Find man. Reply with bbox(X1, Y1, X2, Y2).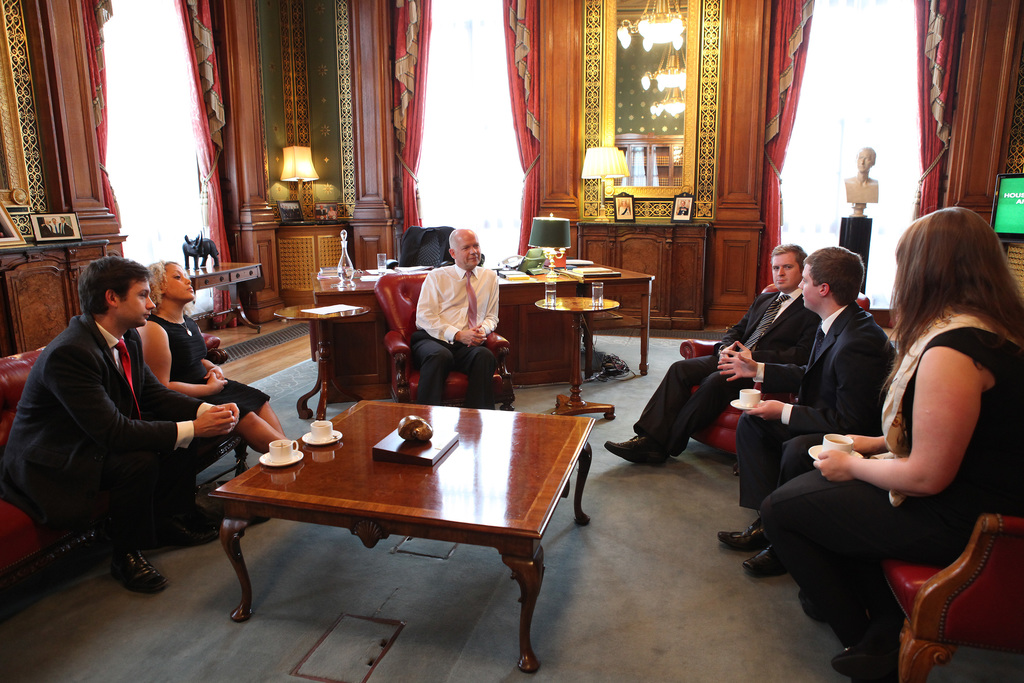
bbox(712, 247, 904, 577).
